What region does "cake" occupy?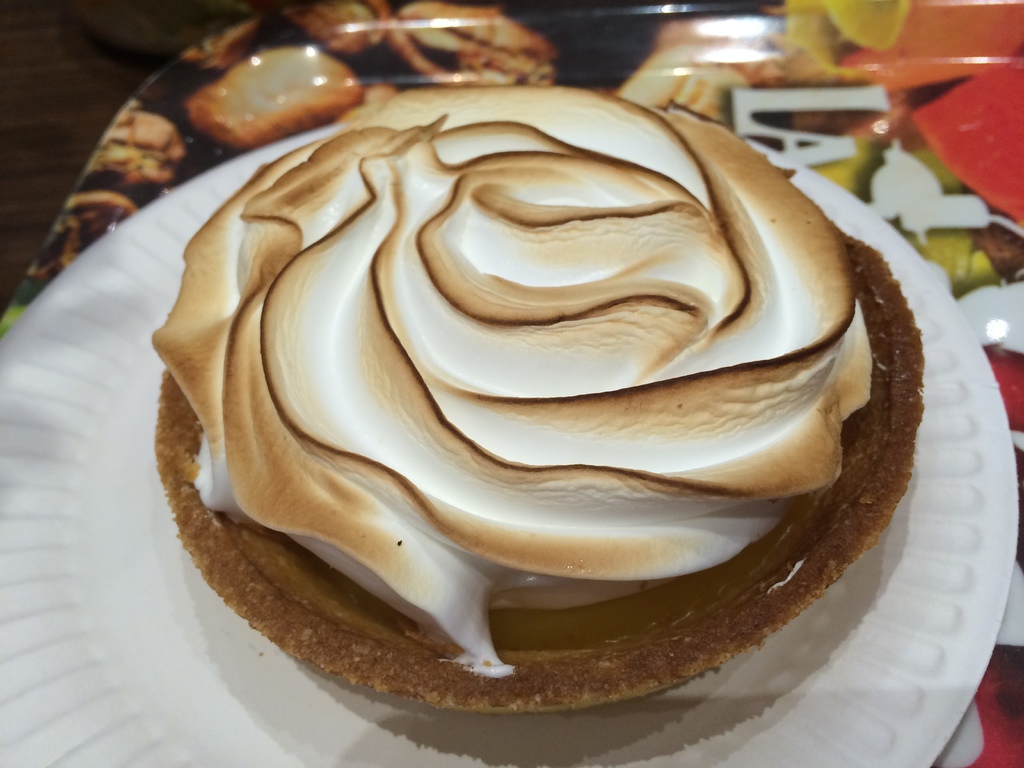
x1=149 y1=77 x2=928 y2=718.
